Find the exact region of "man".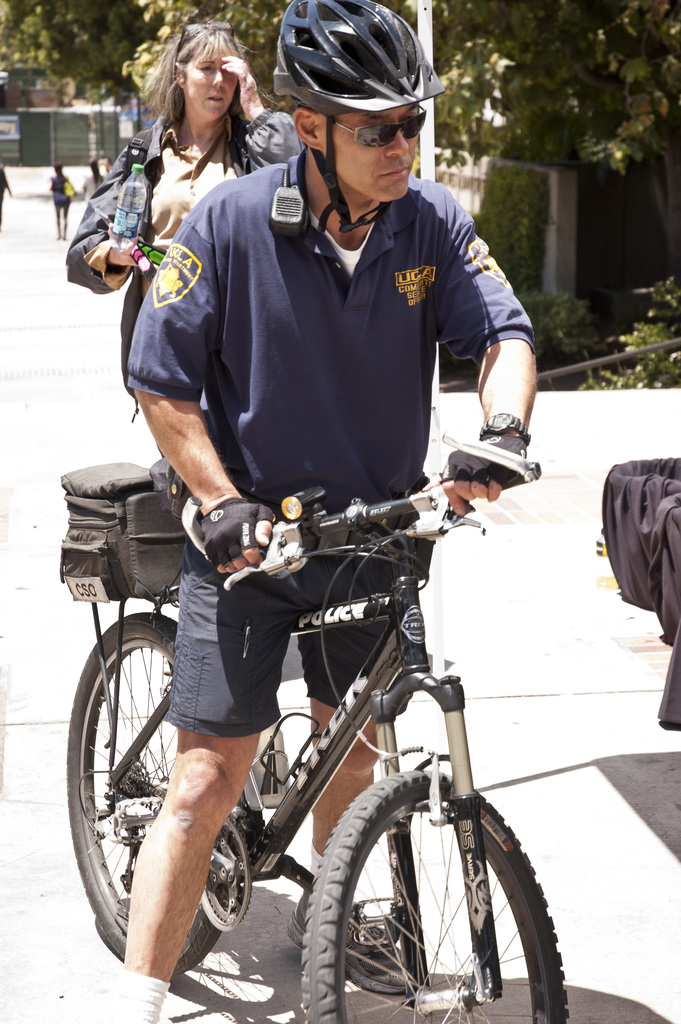
Exact region: region(44, 83, 568, 1023).
